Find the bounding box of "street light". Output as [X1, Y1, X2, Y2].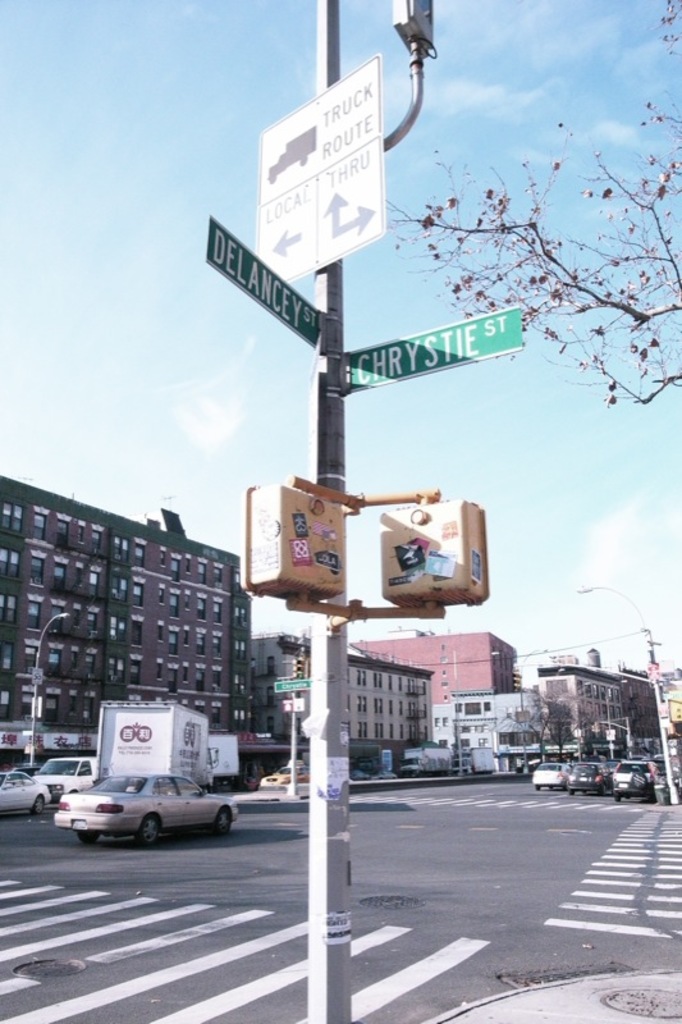
[567, 676, 592, 692].
